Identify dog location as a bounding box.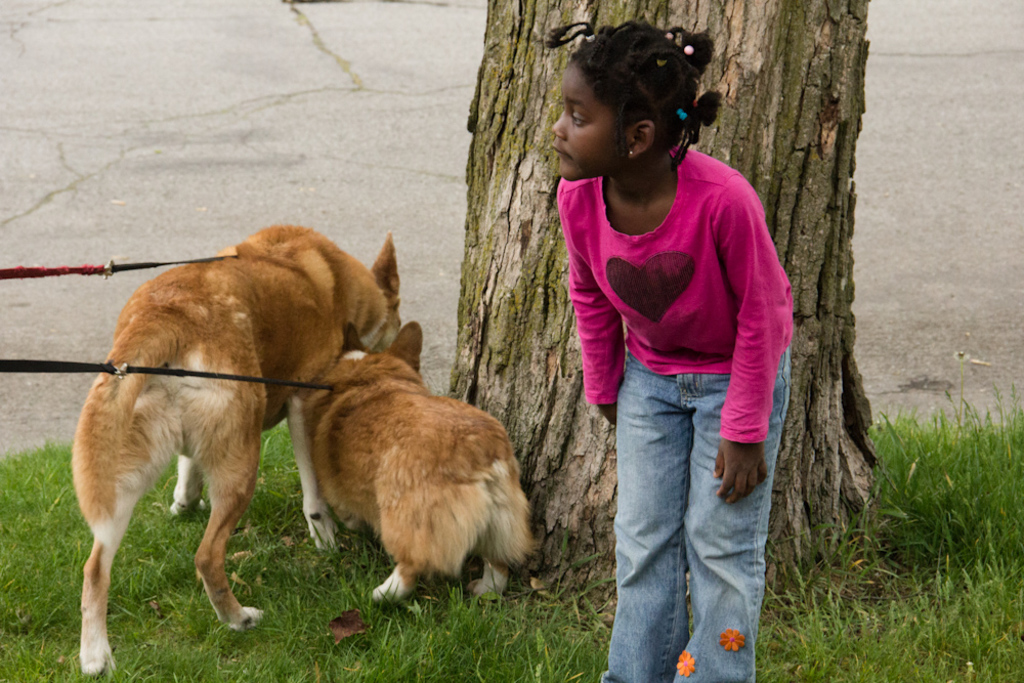
63:216:406:682.
